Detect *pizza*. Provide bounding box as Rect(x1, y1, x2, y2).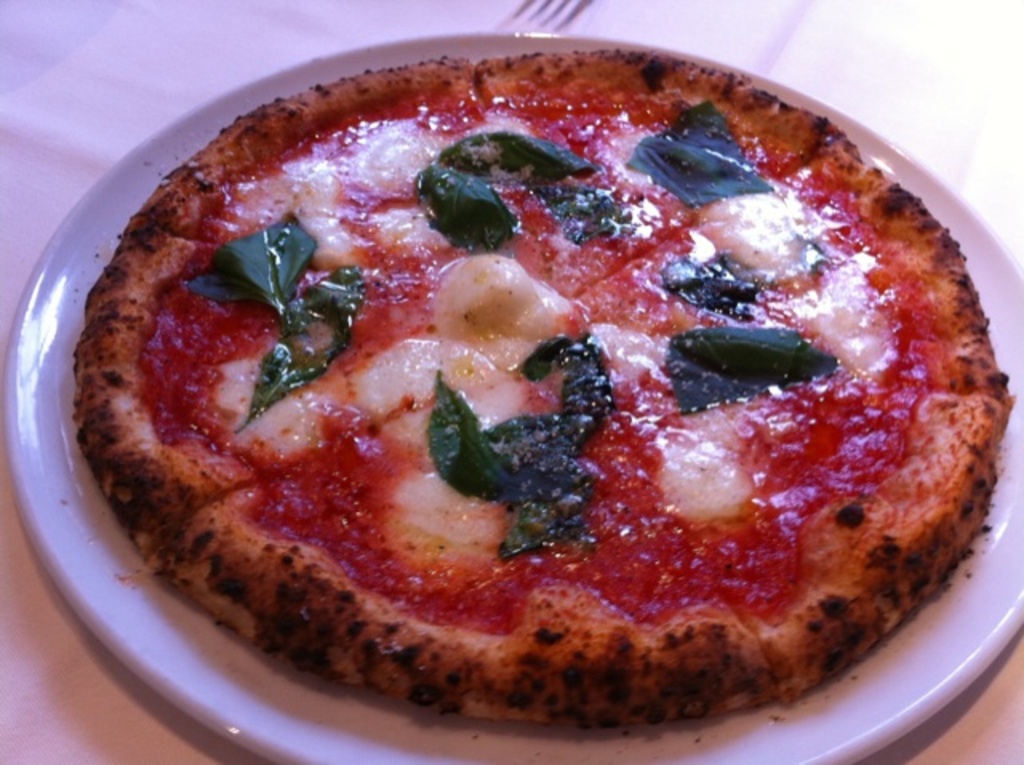
Rect(67, 19, 1010, 741).
